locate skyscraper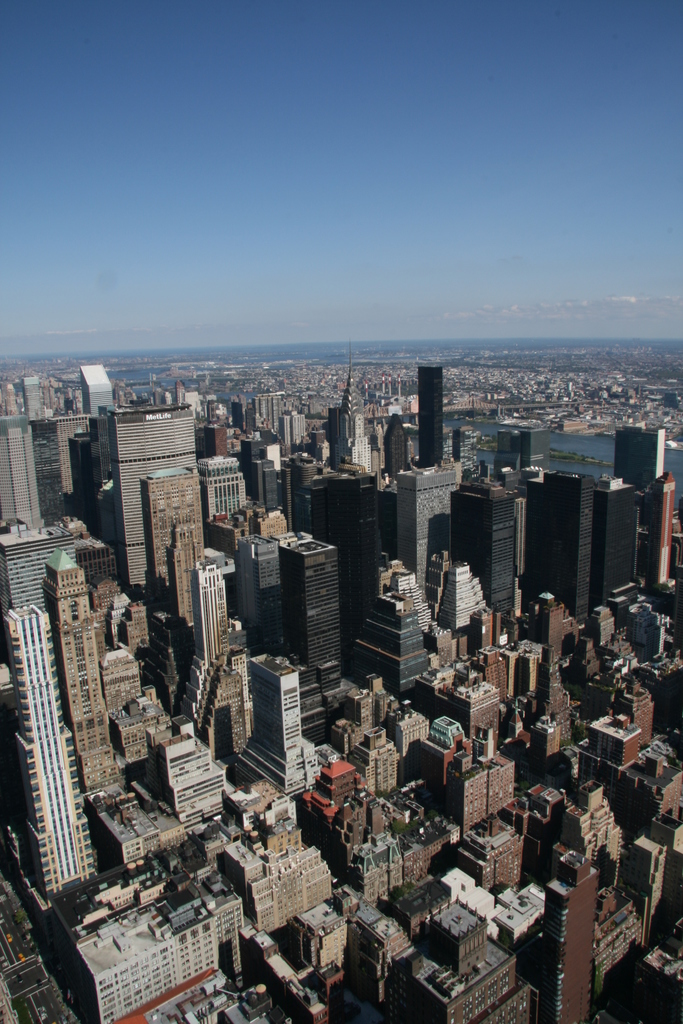
x1=445 y1=477 x2=531 y2=630
